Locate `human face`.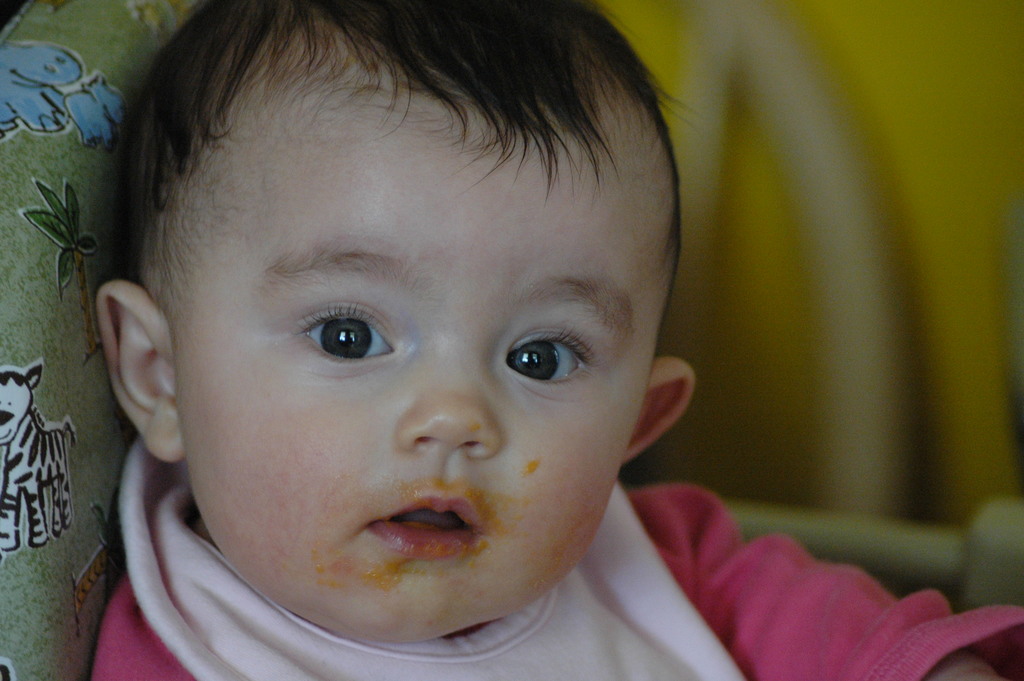
Bounding box: 166 96 650 645.
